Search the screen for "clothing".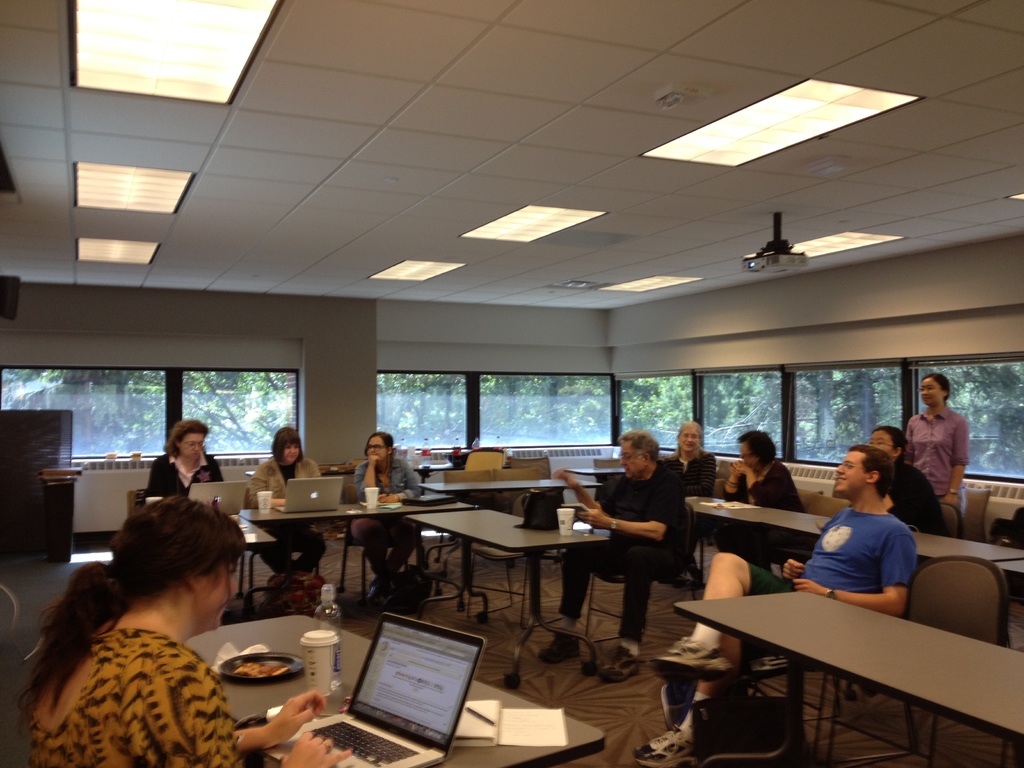
Found at [555, 460, 694, 639].
